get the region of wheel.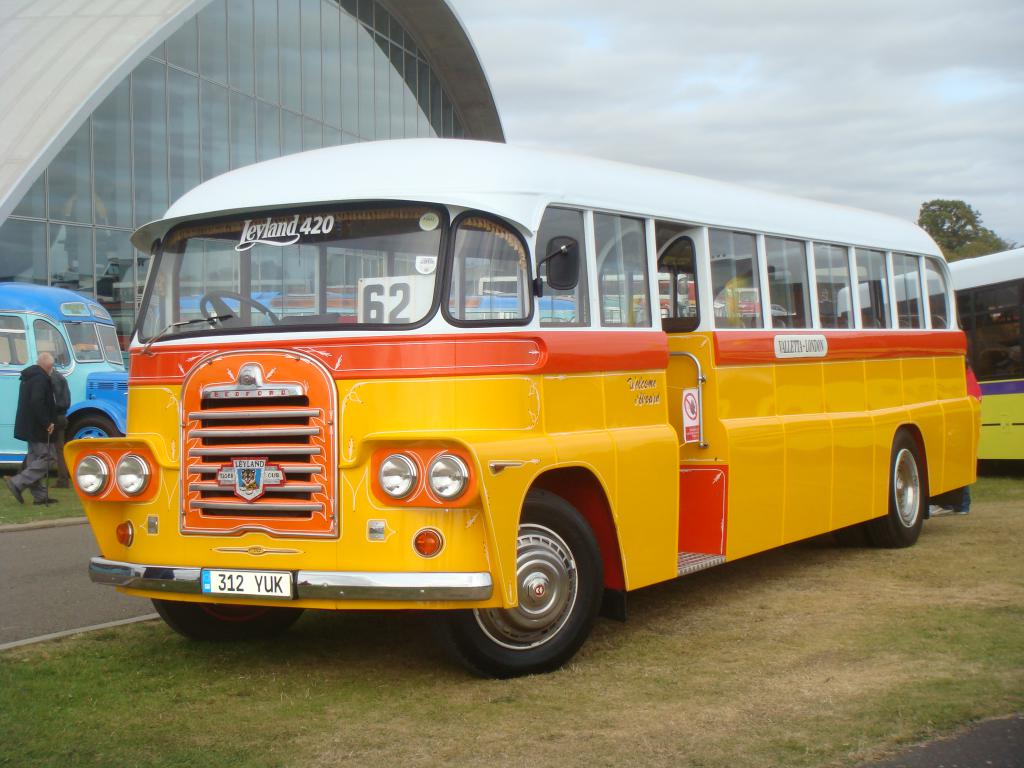
<bbox>154, 597, 304, 642</bbox>.
